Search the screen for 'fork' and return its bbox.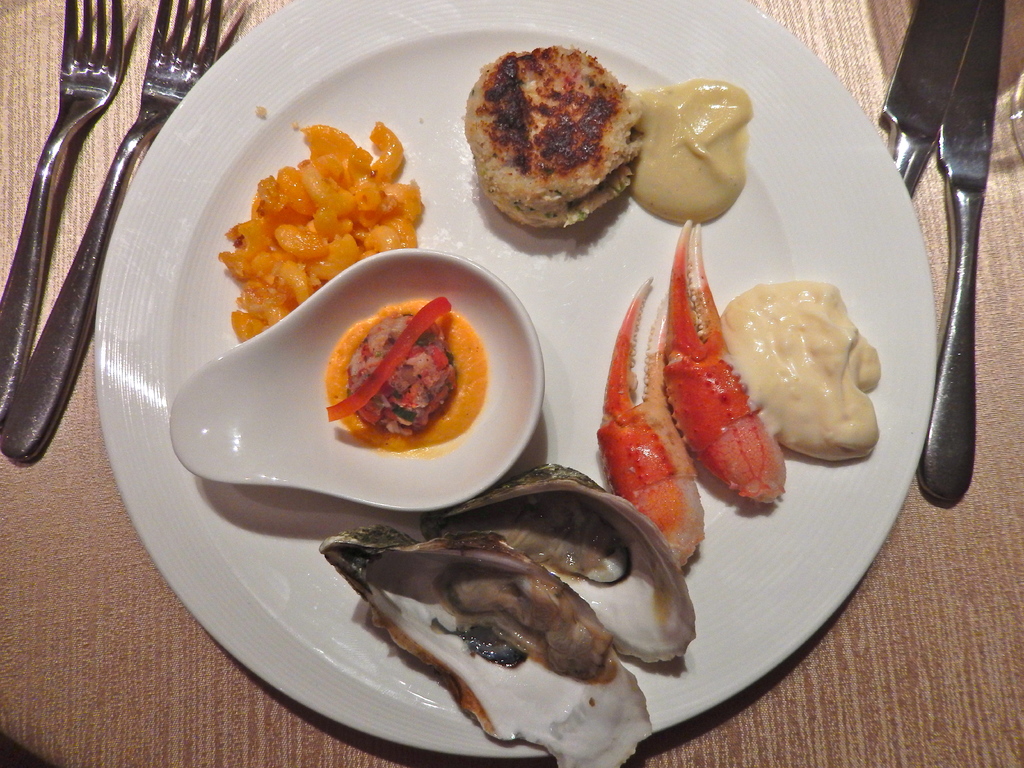
Found: BBox(0, 0, 126, 417).
